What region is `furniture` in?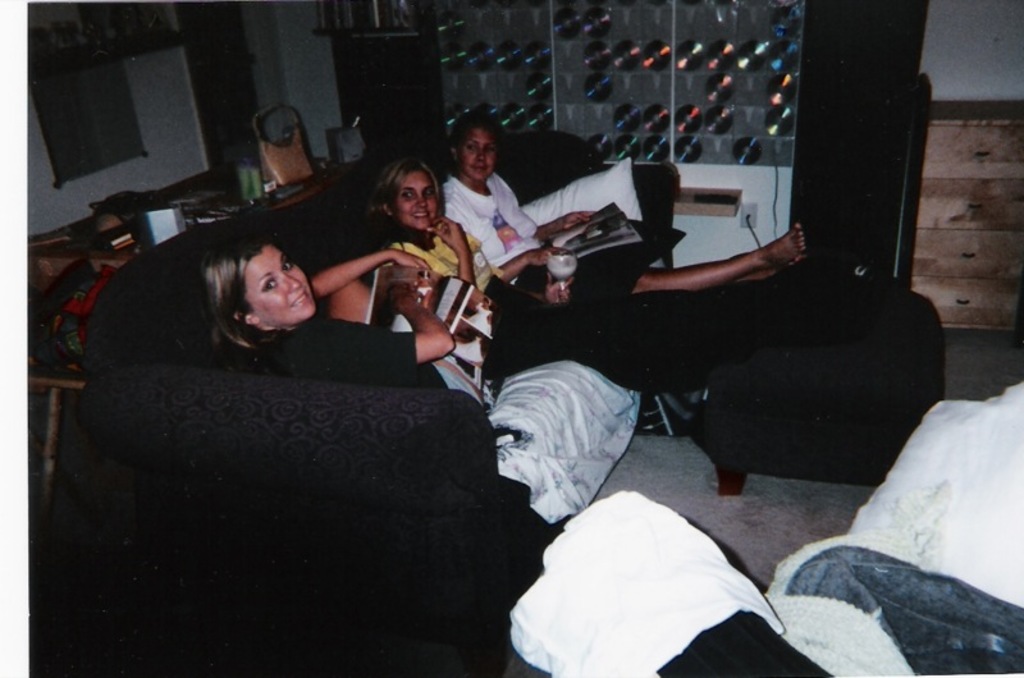
691/280/950/499.
